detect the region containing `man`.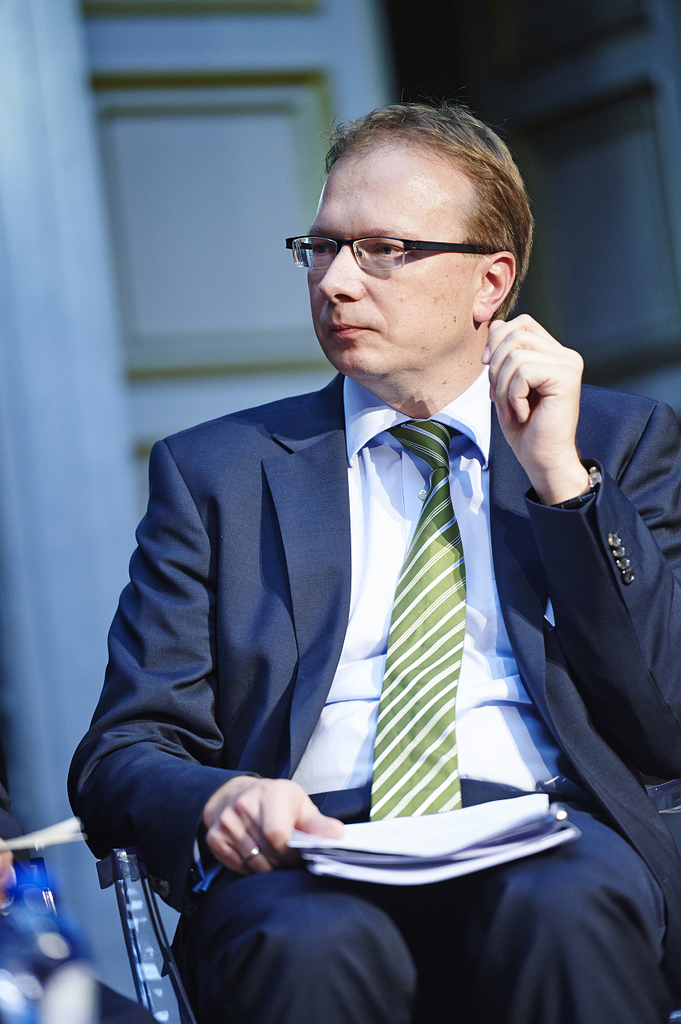
region(94, 117, 636, 963).
